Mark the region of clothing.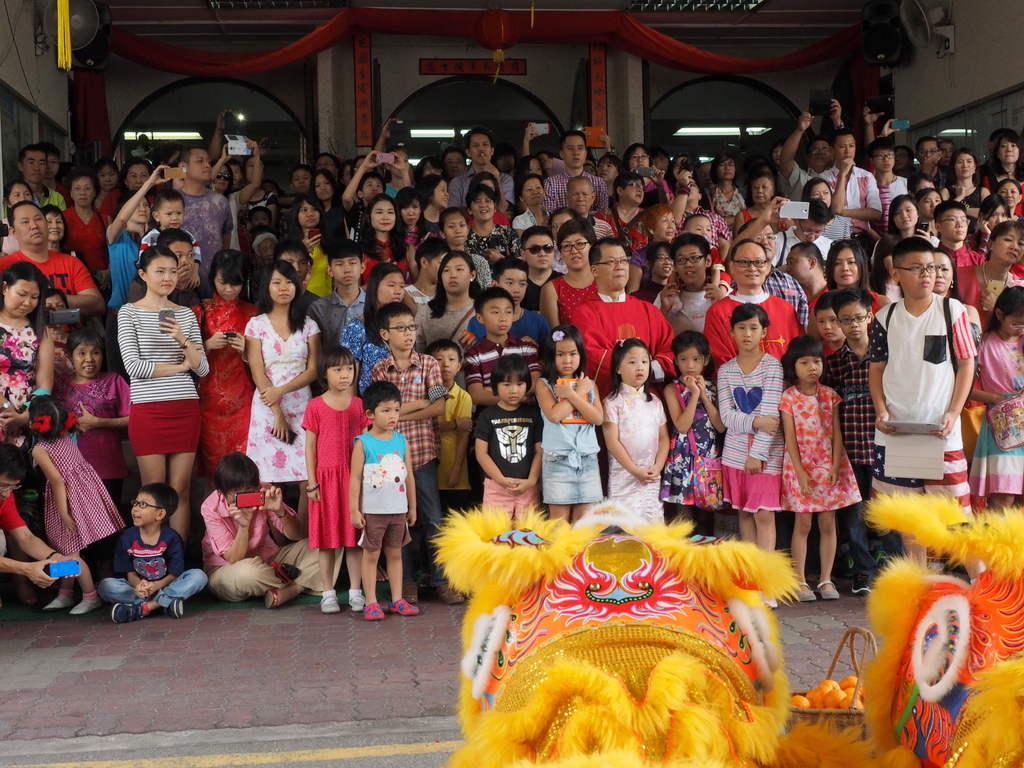
Region: l=467, t=246, r=492, b=288.
